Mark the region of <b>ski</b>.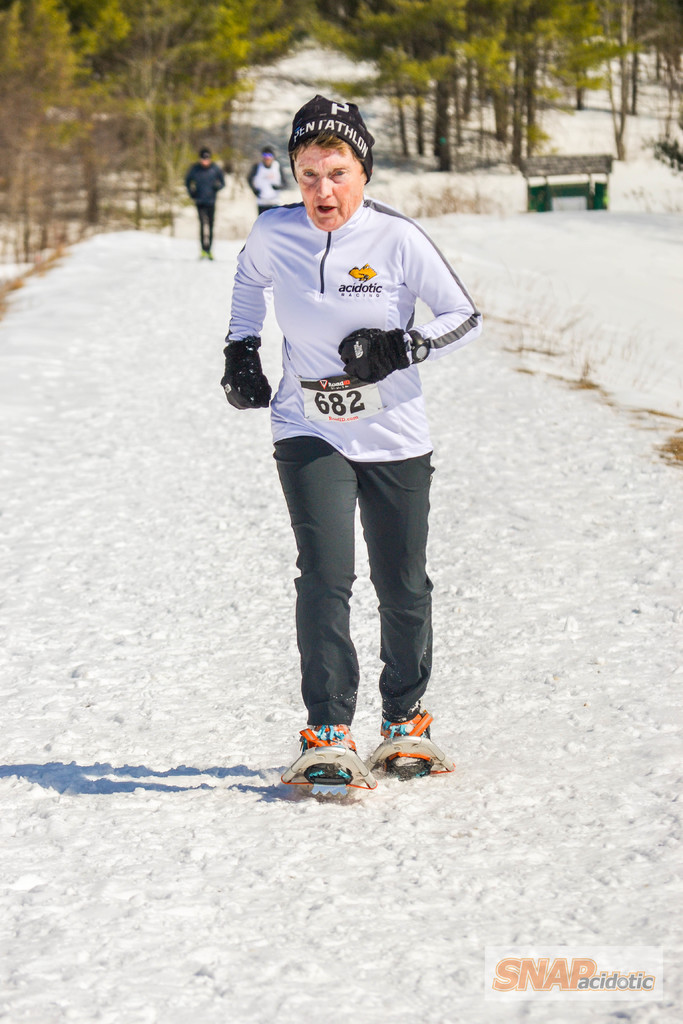
Region: (x1=252, y1=712, x2=383, y2=829).
